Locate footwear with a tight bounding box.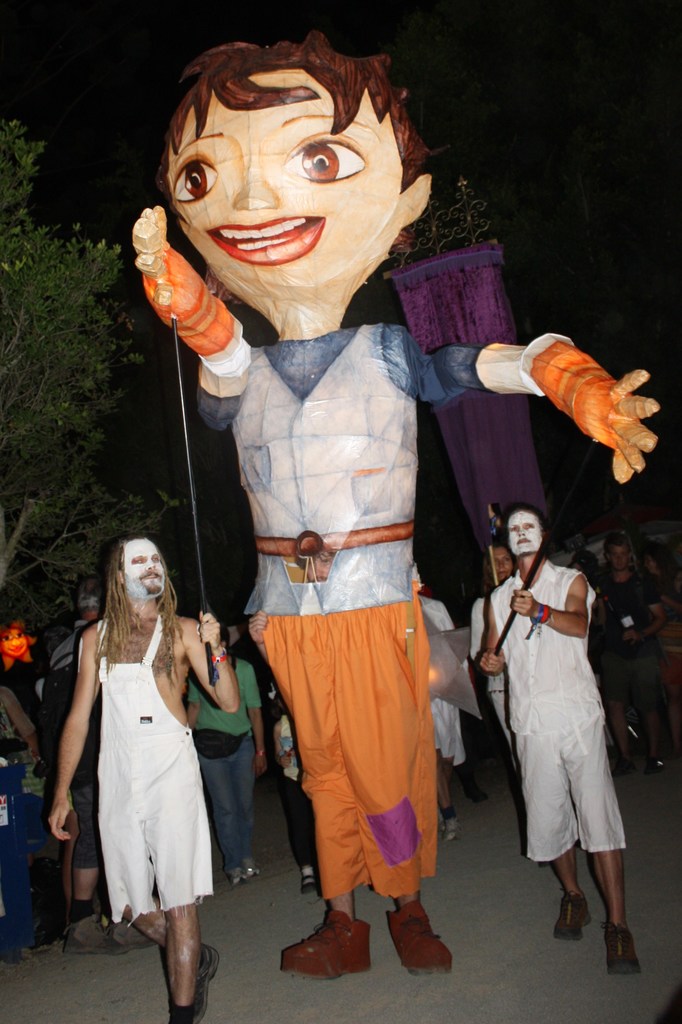
x1=289 y1=918 x2=375 y2=991.
